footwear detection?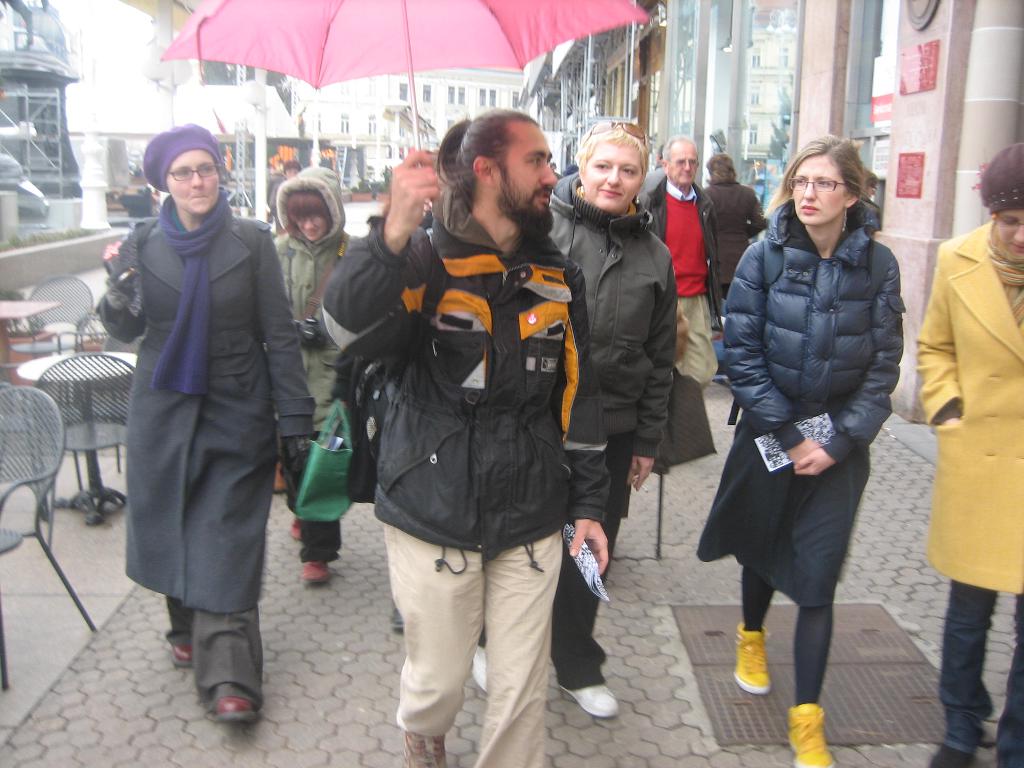
BBox(171, 641, 191, 664)
